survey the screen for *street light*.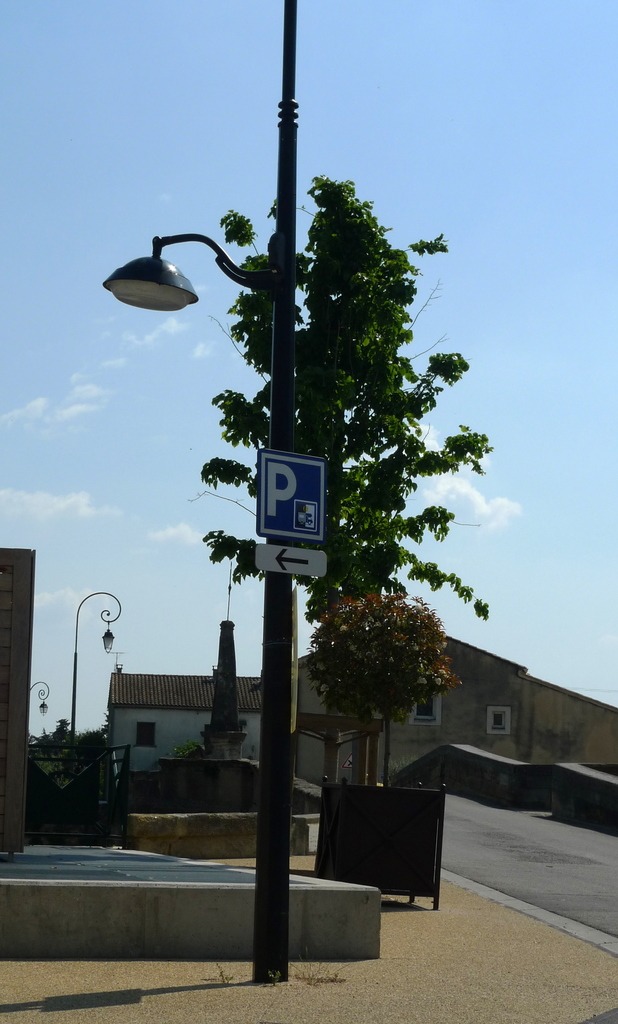
Survey found: x1=31 y1=680 x2=55 y2=713.
